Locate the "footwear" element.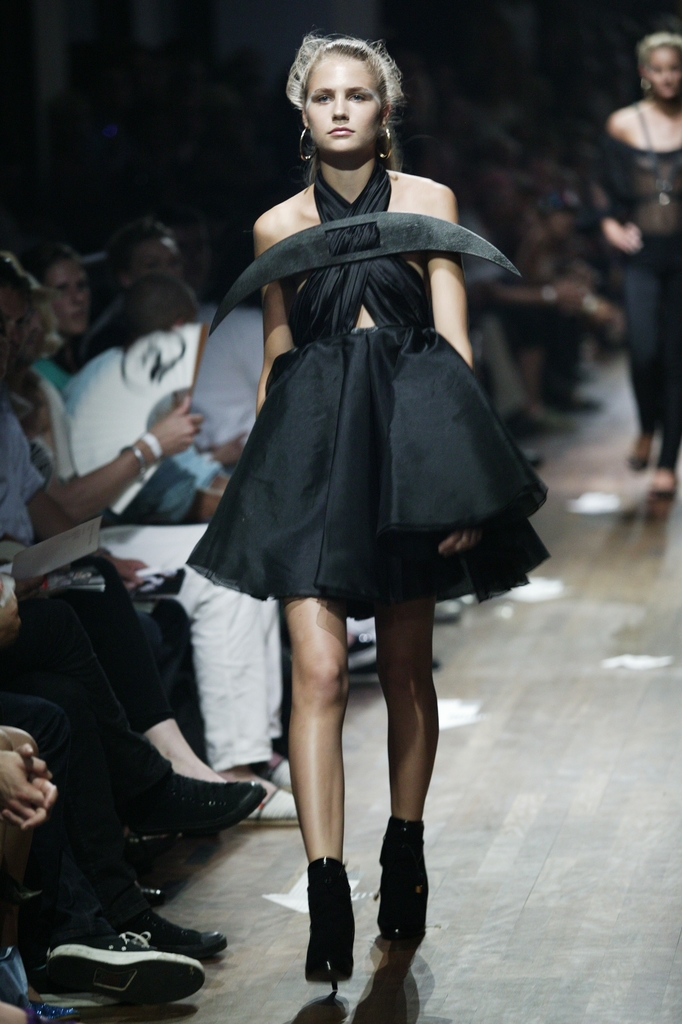
Element bbox: rect(374, 811, 427, 944).
